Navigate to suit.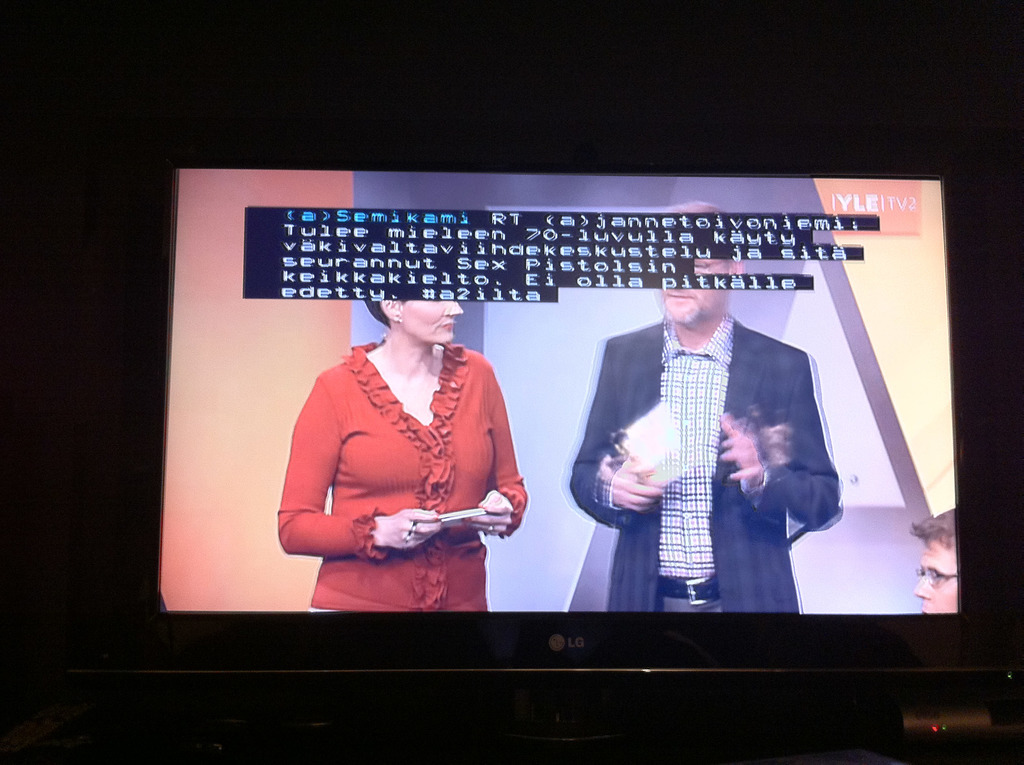
Navigation target: 566,312,841,617.
